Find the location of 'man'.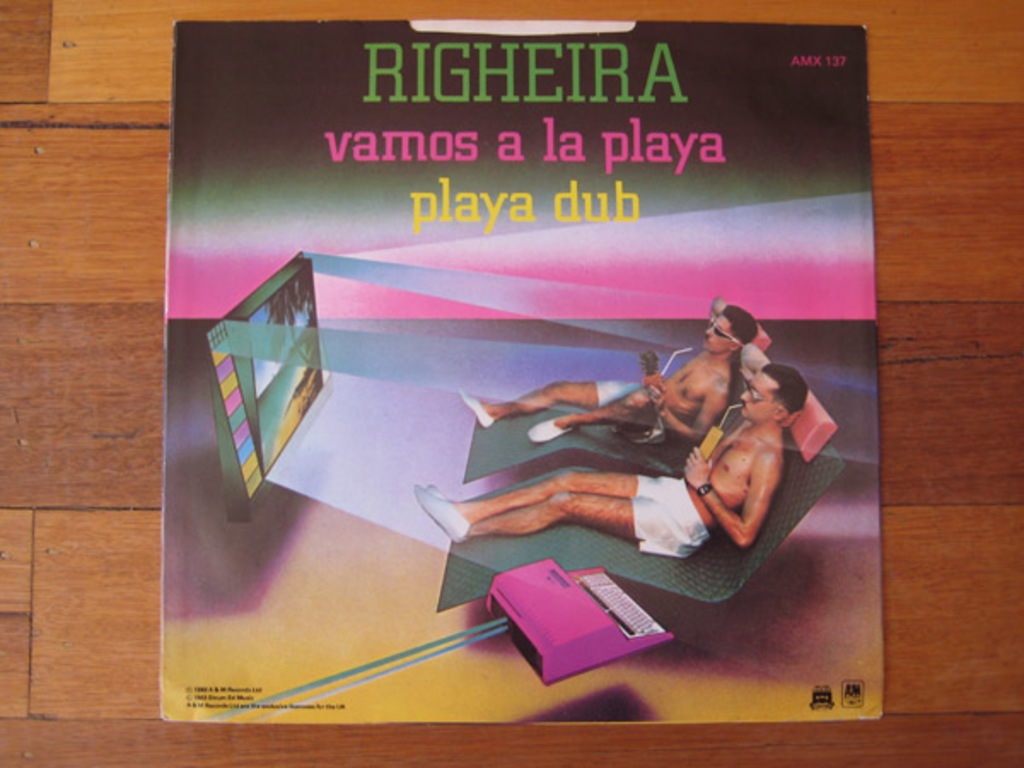
Location: [459, 299, 771, 440].
